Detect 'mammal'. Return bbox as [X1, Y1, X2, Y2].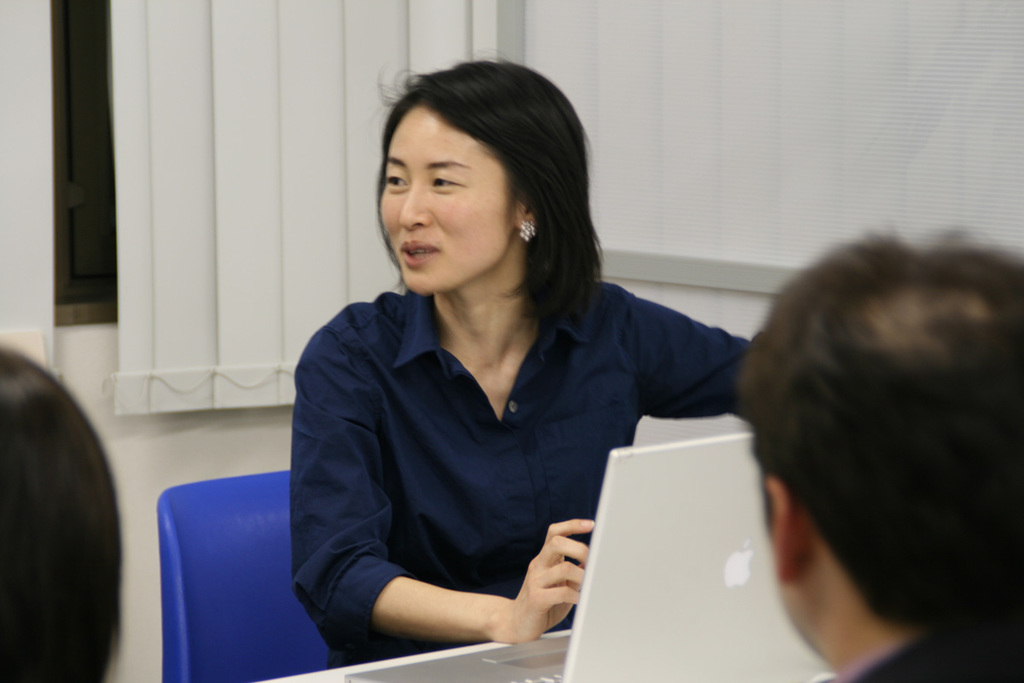
[227, 104, 796, 669].
